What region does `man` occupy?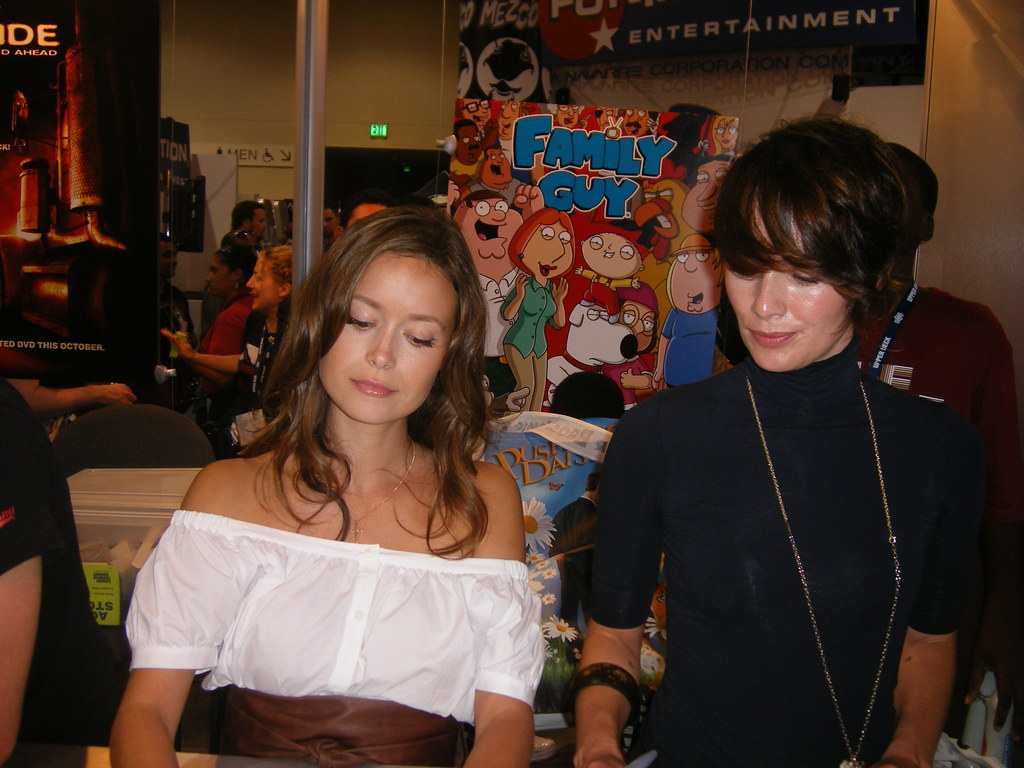
(227,201,271,241).
